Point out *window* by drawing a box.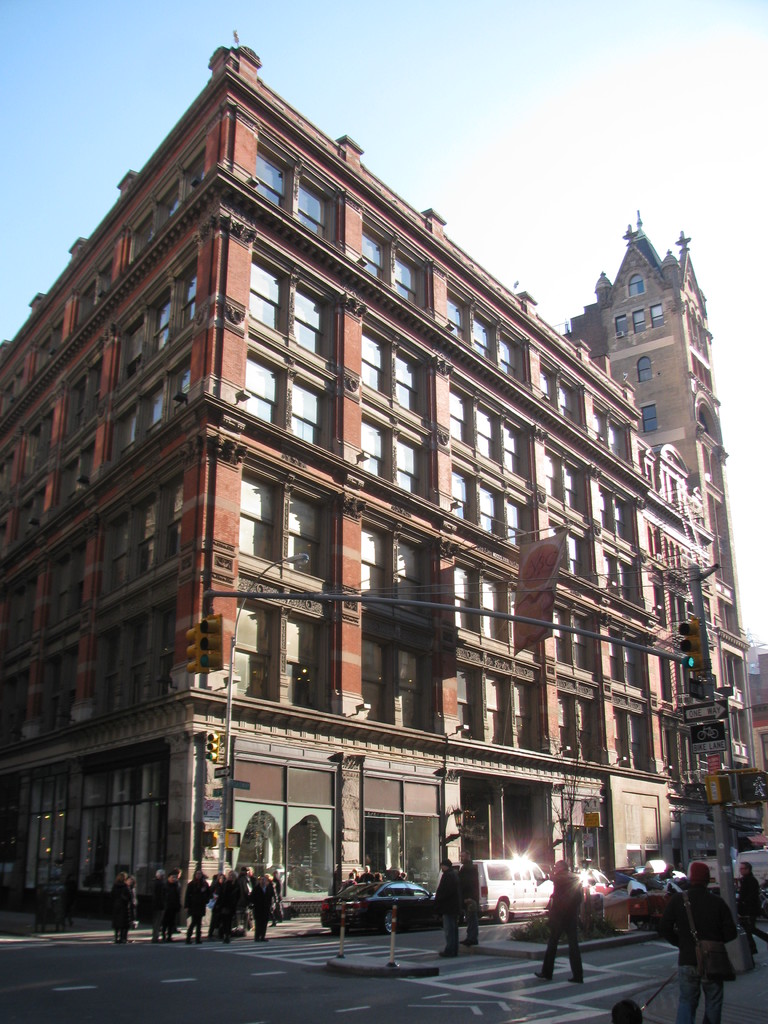
(x1=399, y1=442, x2=426, y2=497).
